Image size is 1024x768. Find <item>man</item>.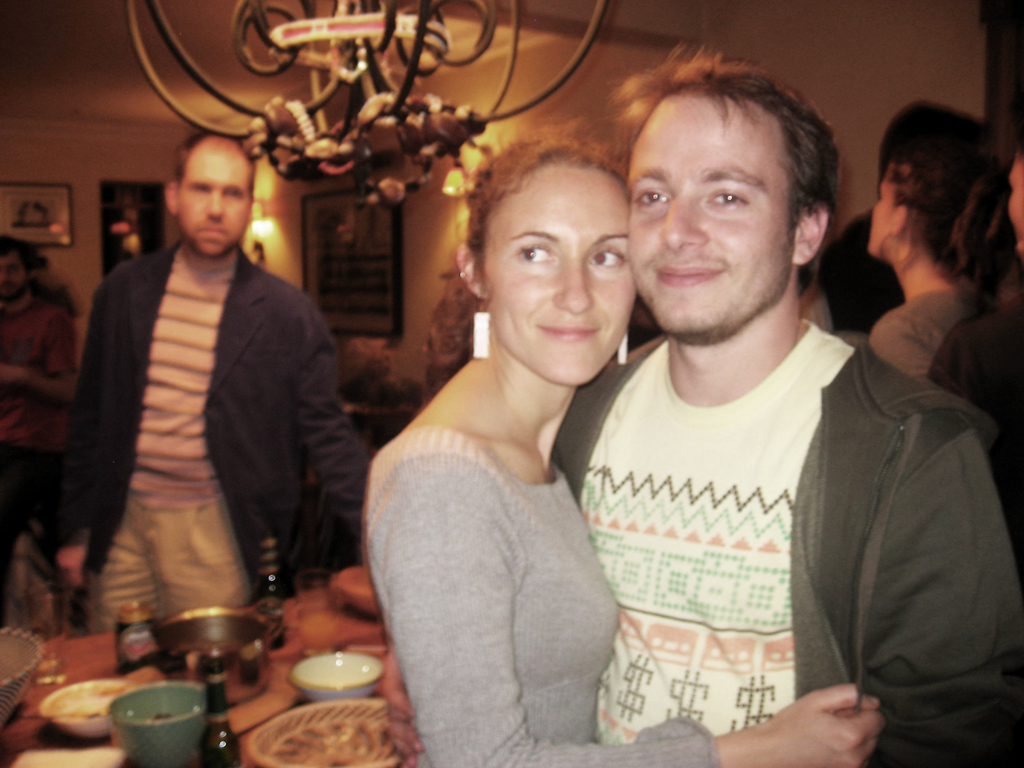
left=536, top=50, right=1023, bottom=767.
